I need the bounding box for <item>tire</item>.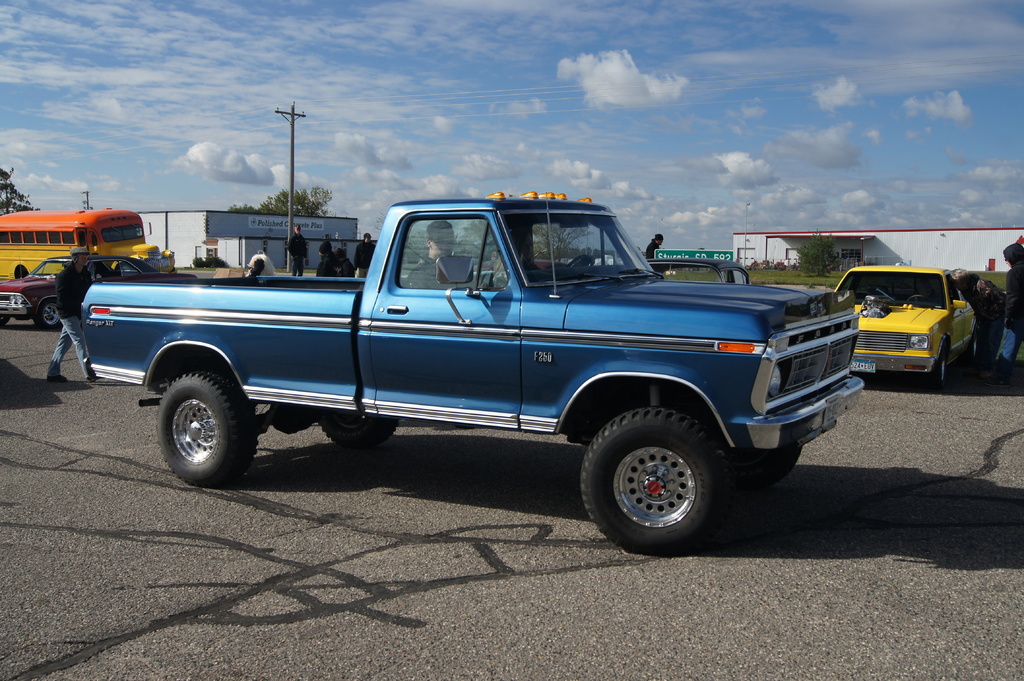
Here it is: crop(34, 300, 59, 328).
